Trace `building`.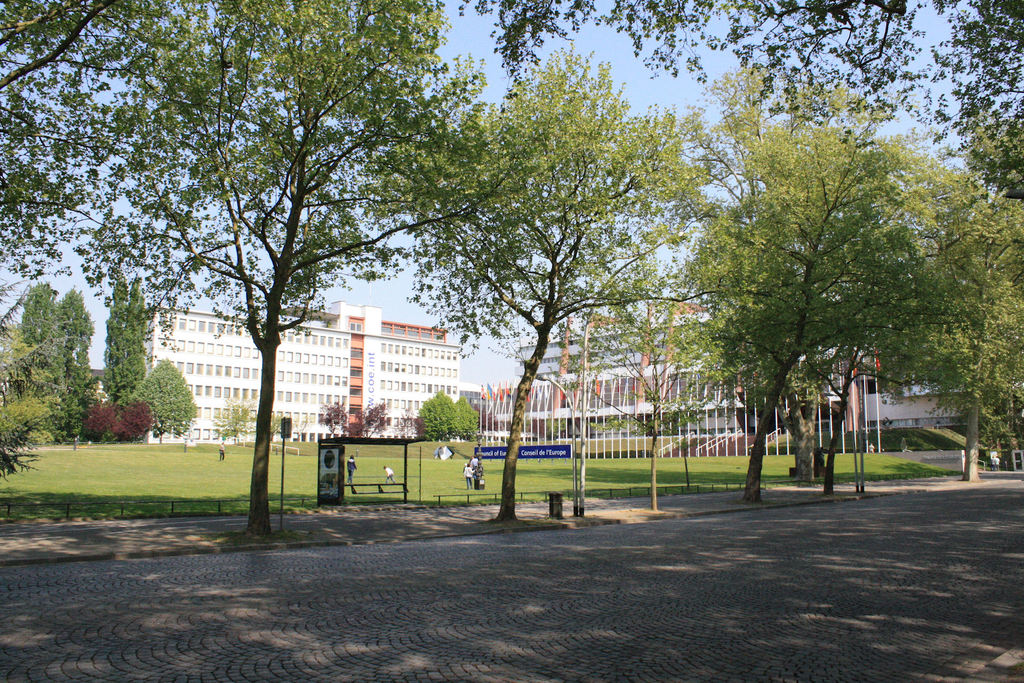
Traced to Rect(136, 304, 464, 447).
